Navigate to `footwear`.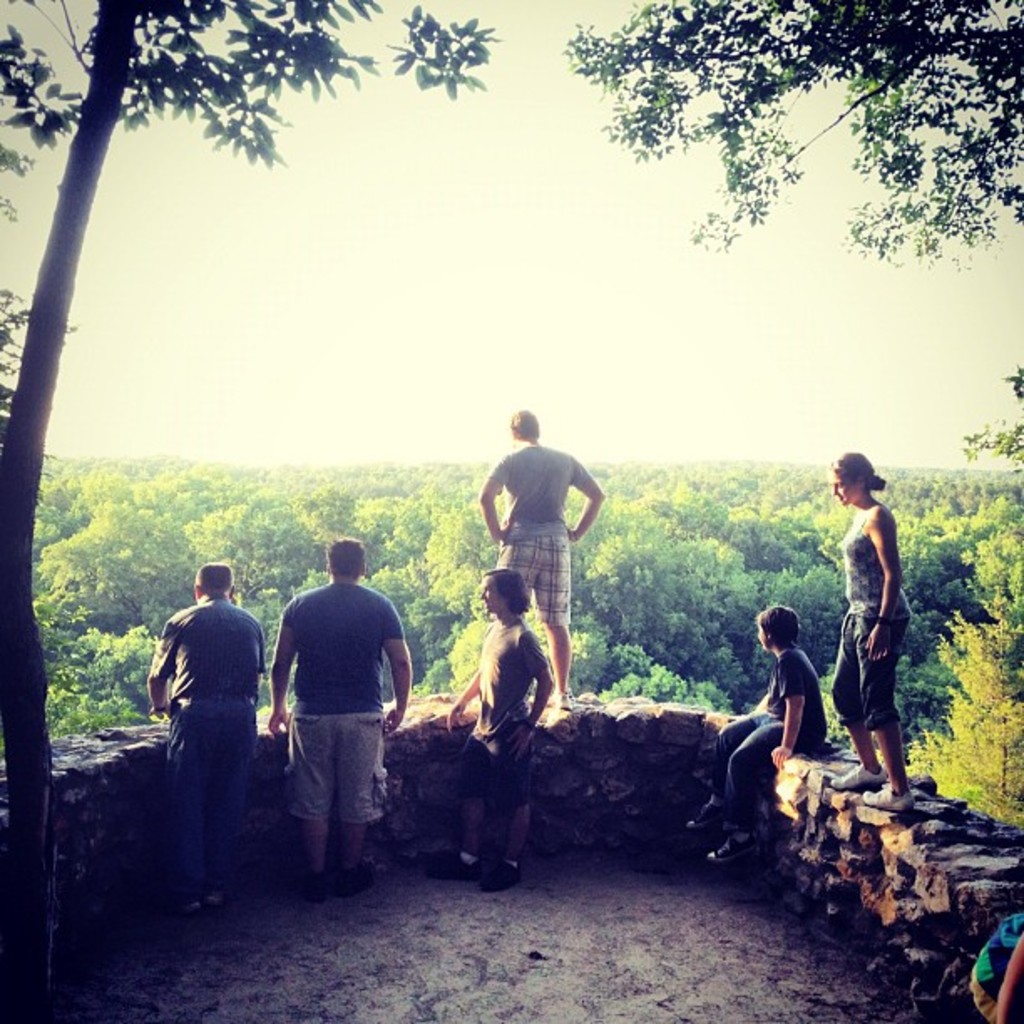
Navigation target: [x1=550, y1=689, x2=572, y2=709].
